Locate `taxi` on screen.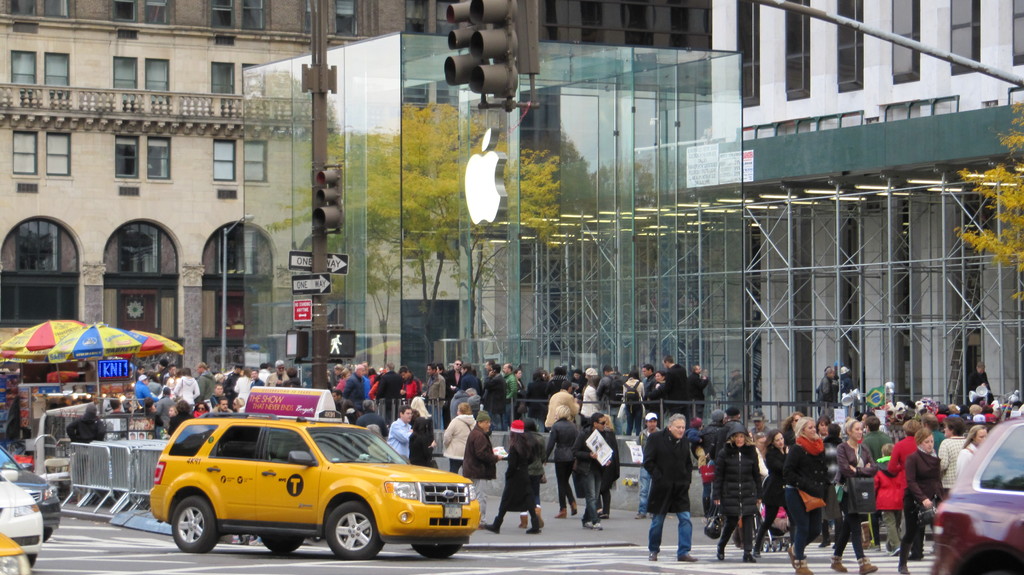
On screen at Rect(0, 469, 47, 568).
